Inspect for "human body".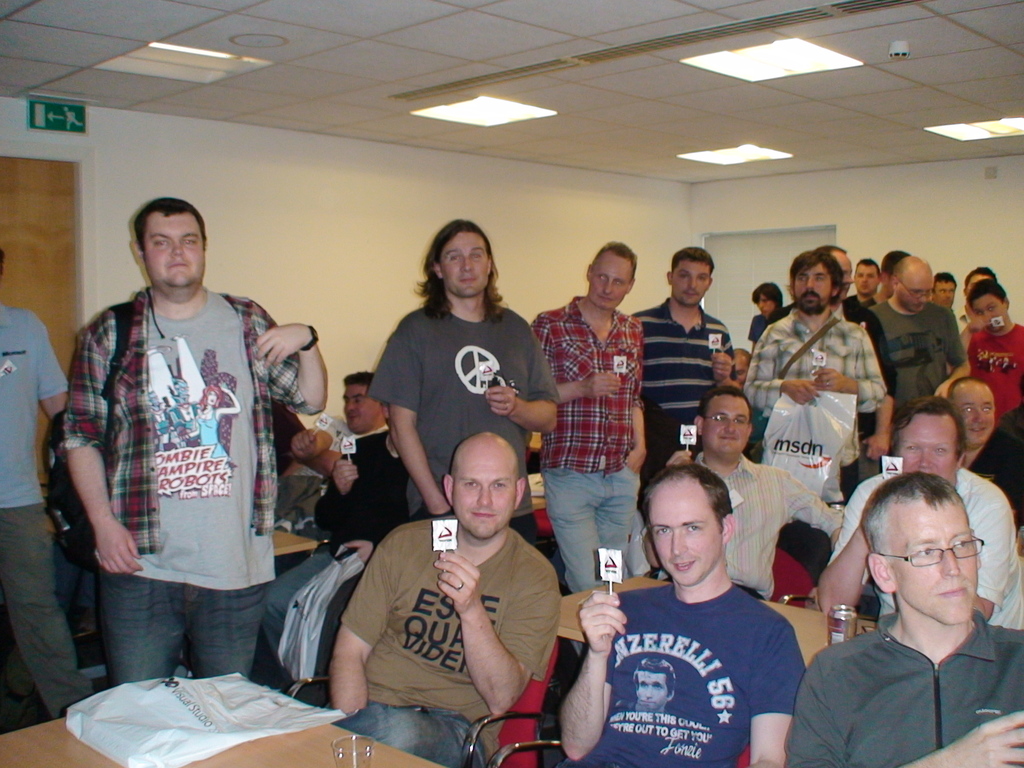
Inspection: 326:516:561:767.
